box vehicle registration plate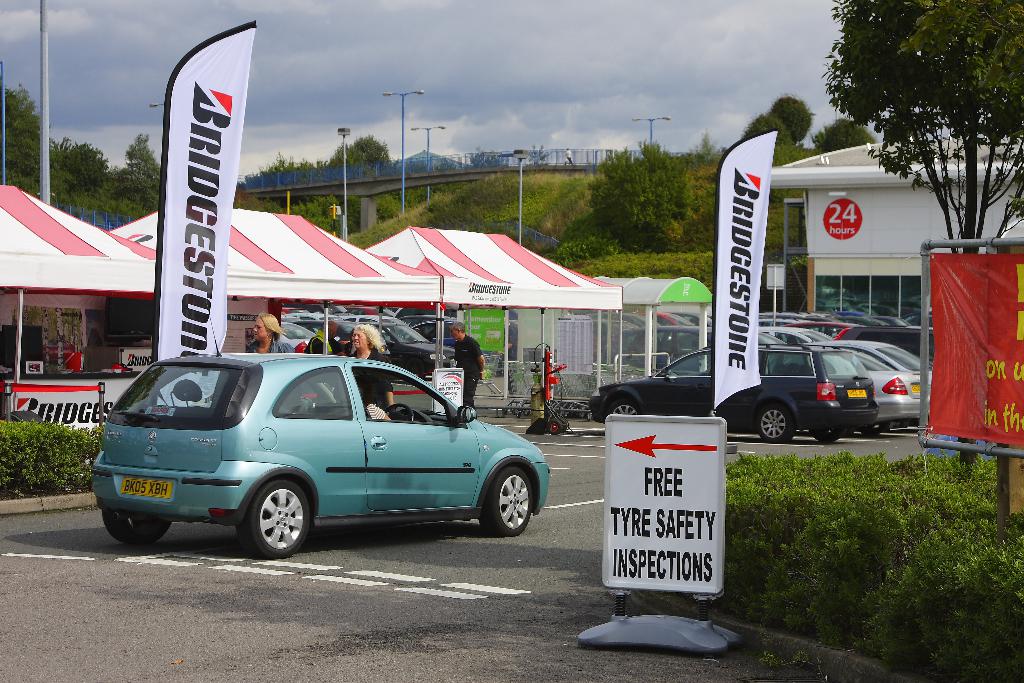
121, 476, 173, 500
